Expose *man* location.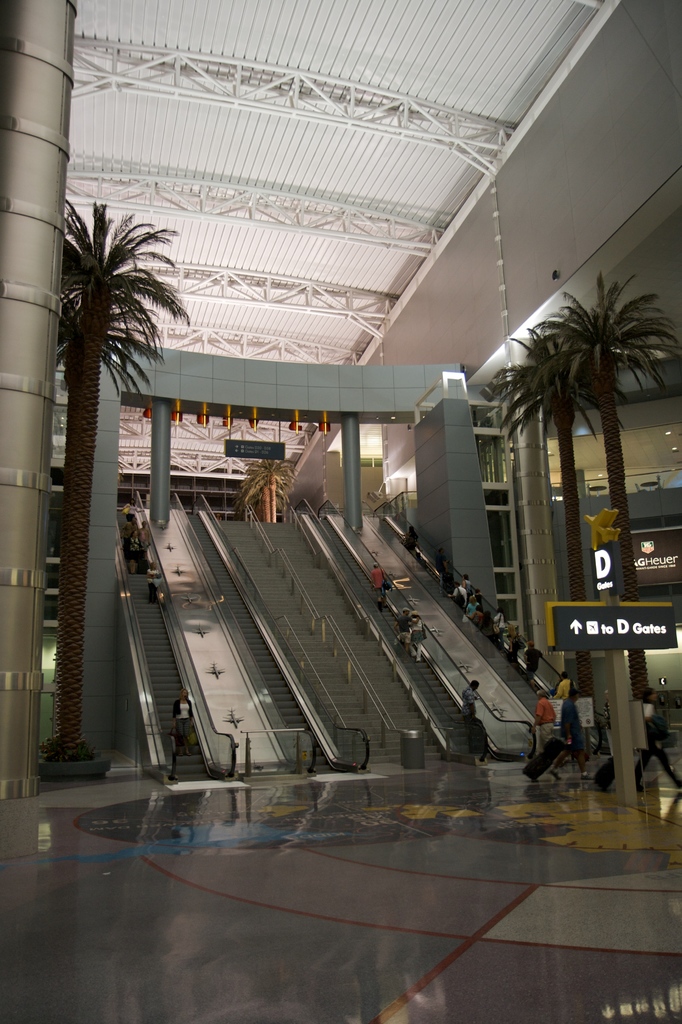
Exposed at (x1=369, y1=559, x2=386, y2=621).
